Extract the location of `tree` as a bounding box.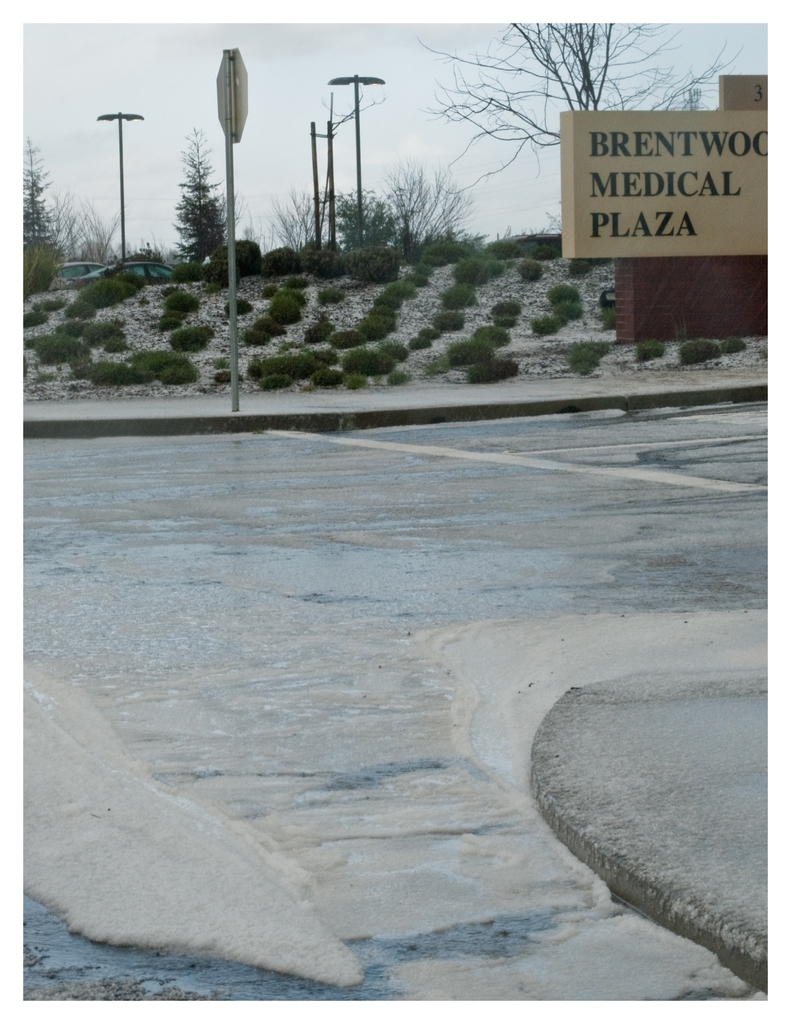
<region>411, 18, 750, 195</region>.
